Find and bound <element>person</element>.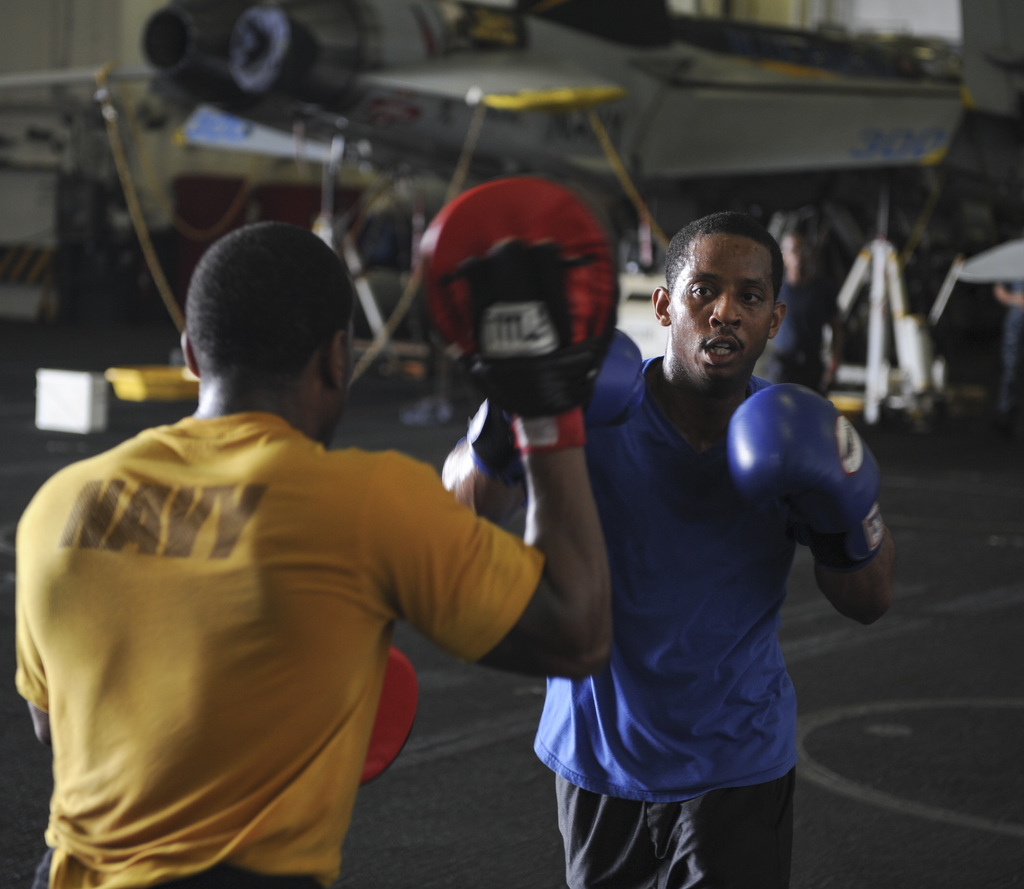
Bound: (x1=435, y1=216, x2=895, y2=885).
